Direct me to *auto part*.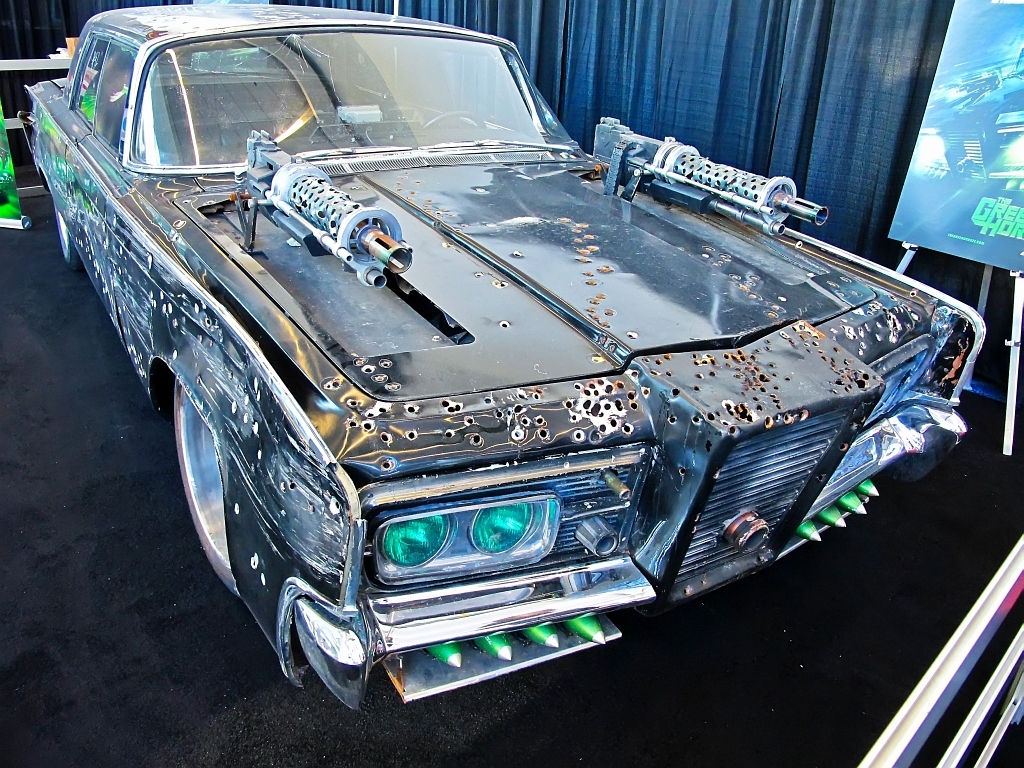
Direction: bbox=(15, 70, 97, 259).
